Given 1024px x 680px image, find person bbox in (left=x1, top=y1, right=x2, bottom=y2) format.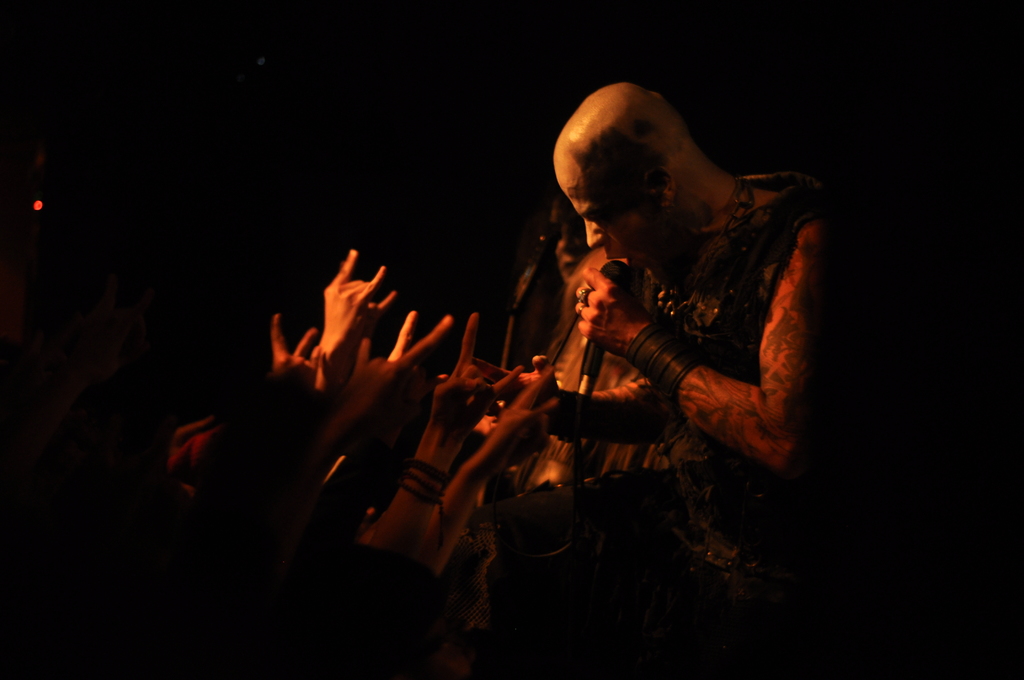
(left=507, top=71, right=824, bottom=590).
